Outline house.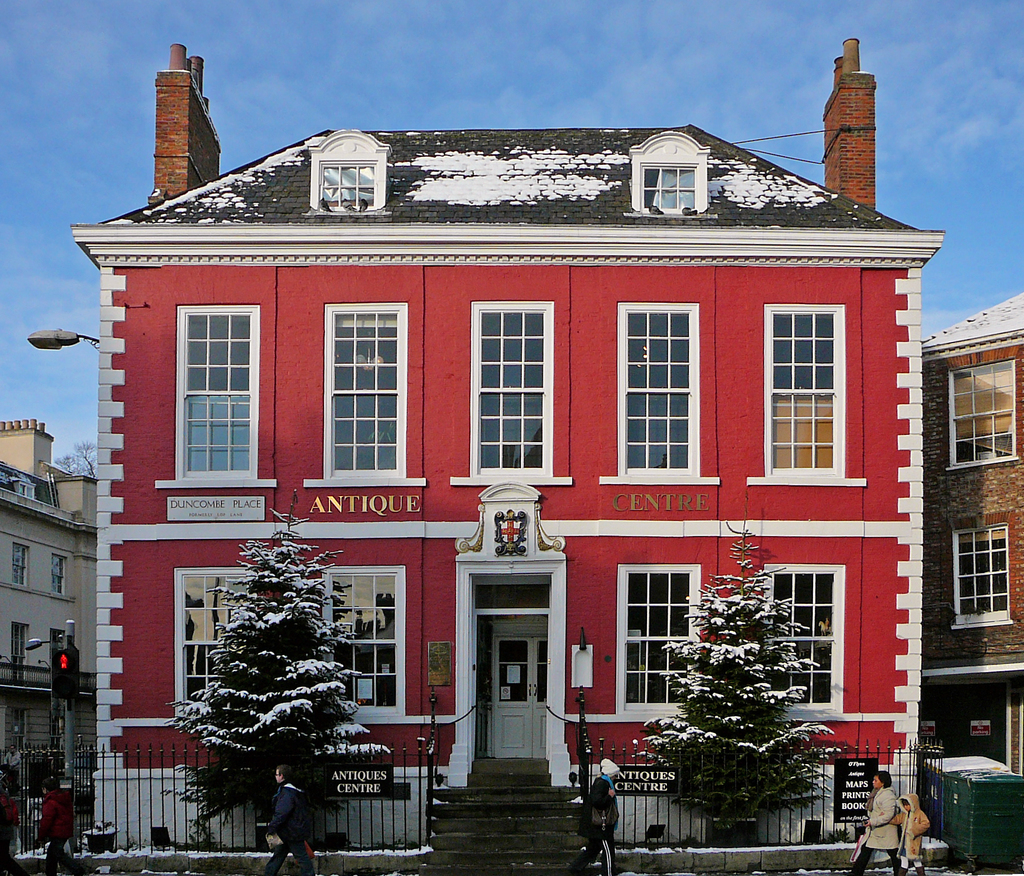
Outline: x1=70 y1=62 x2=959 y2=810.
